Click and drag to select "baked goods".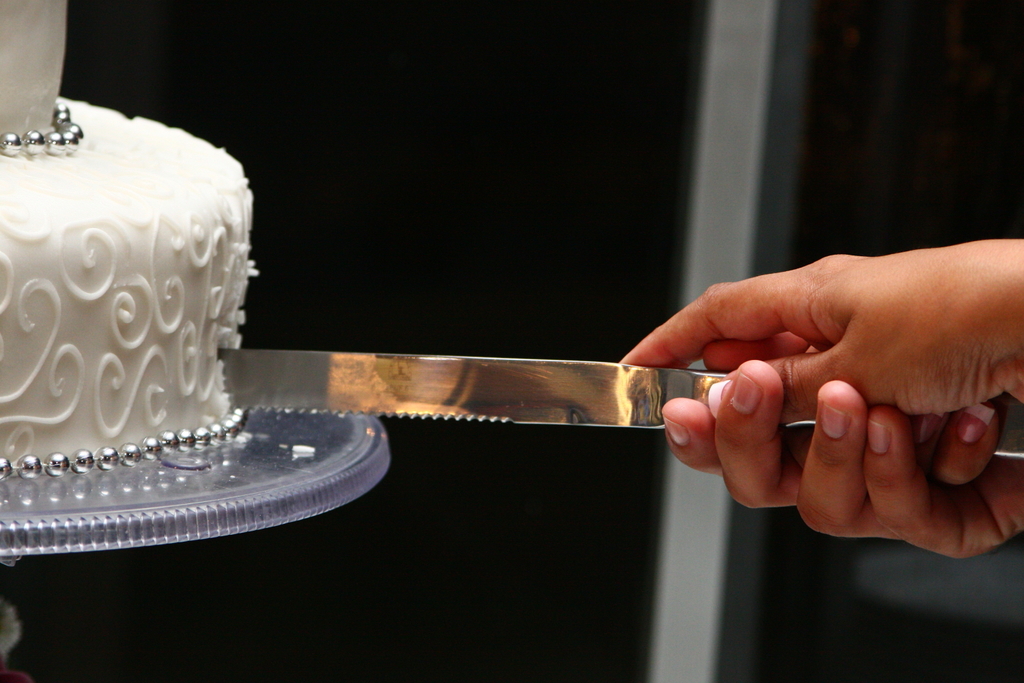
Selection: bbox=(12, 111, 261, 499).
